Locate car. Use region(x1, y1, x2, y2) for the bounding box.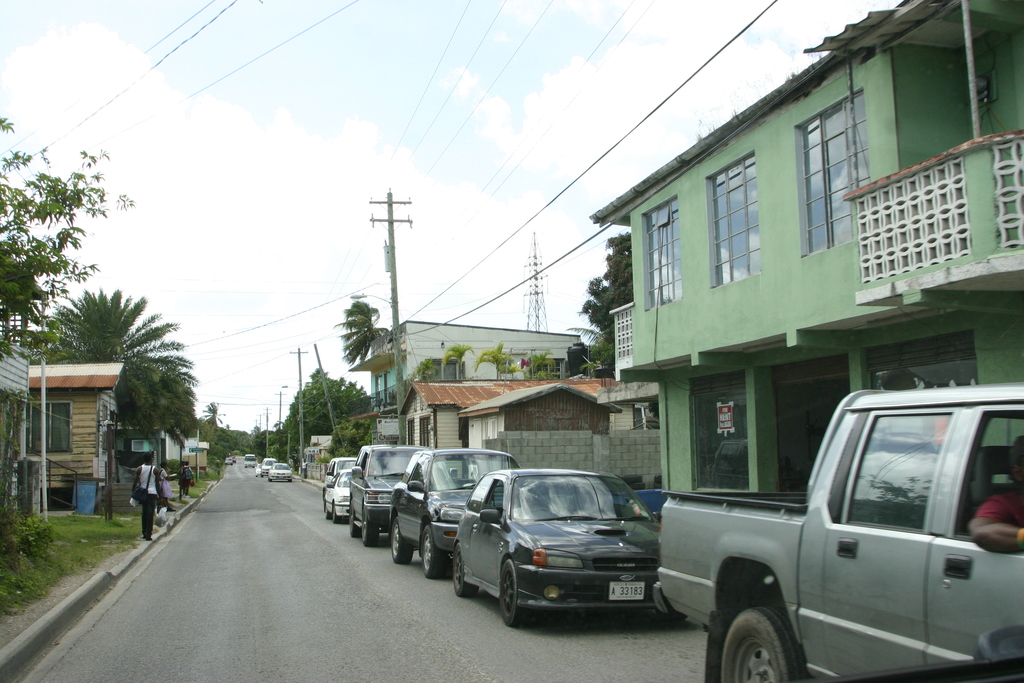
region(264, 457, 284, 477).
